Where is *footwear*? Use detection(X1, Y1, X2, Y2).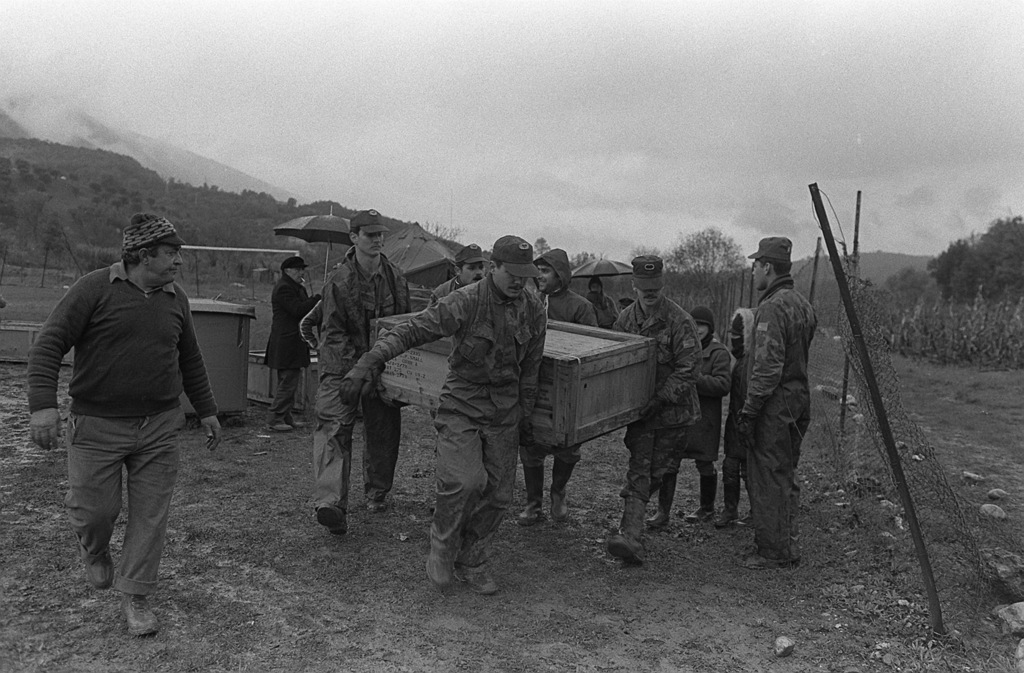
detection(429, 527, 455, 588).
